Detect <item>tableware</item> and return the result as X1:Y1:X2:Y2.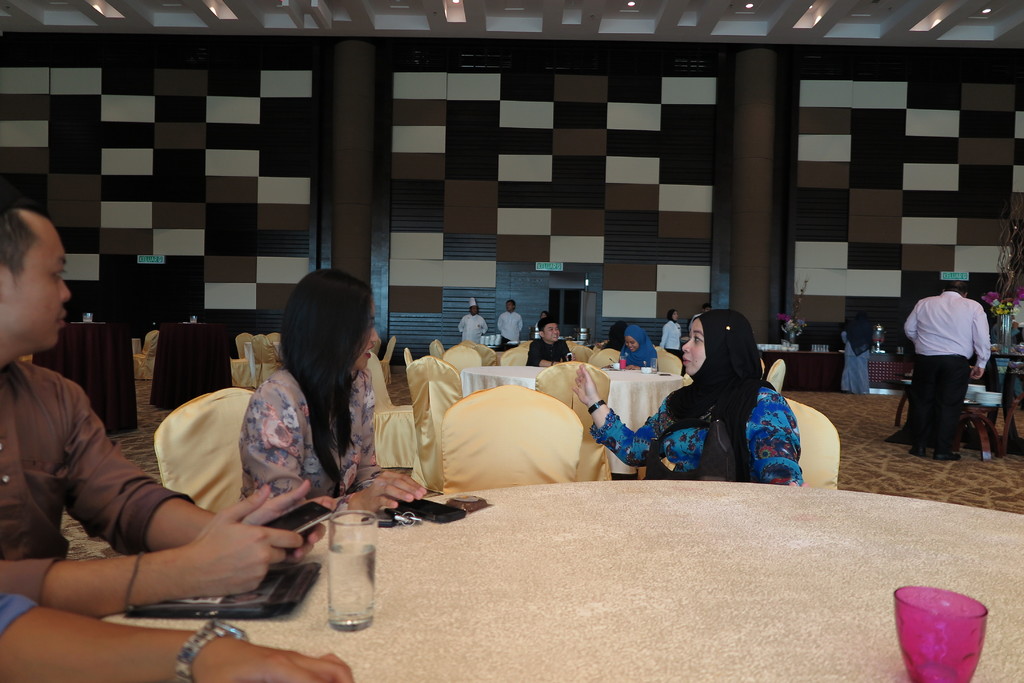
610:362:623:371.
